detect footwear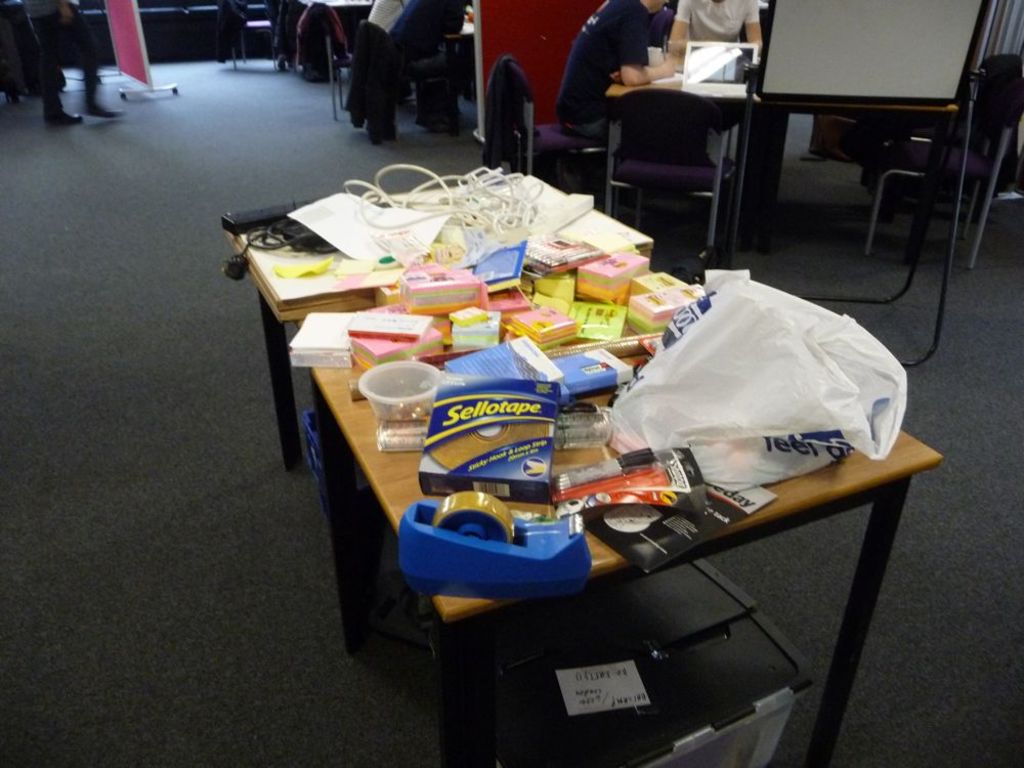
<box>43,106,84,124</box>
